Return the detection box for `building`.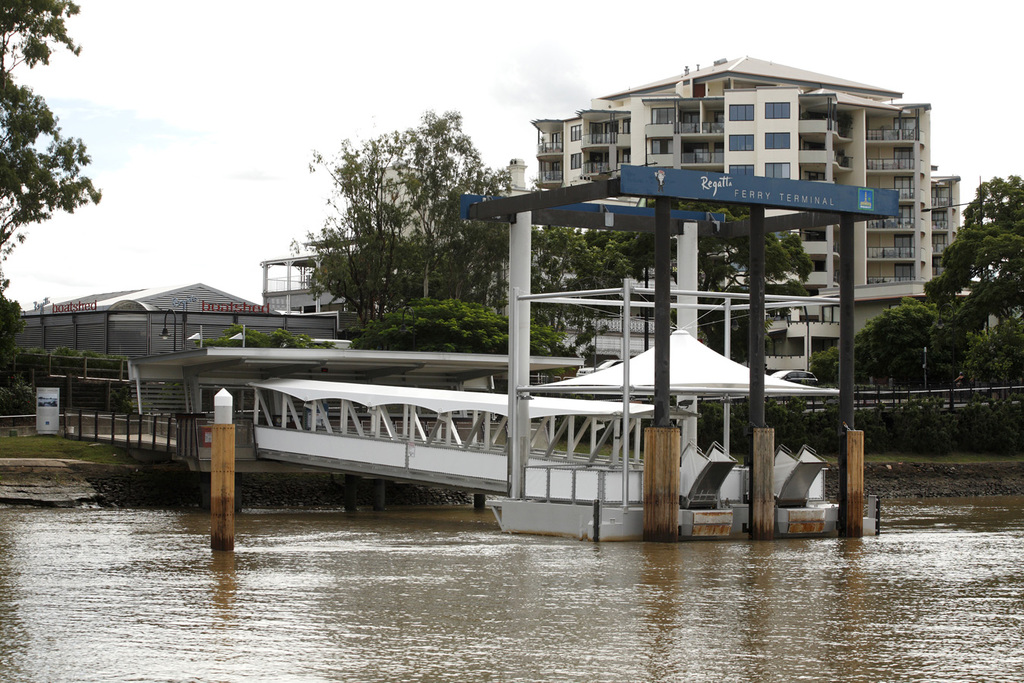
bbox=(938, 175, 968, 279).
